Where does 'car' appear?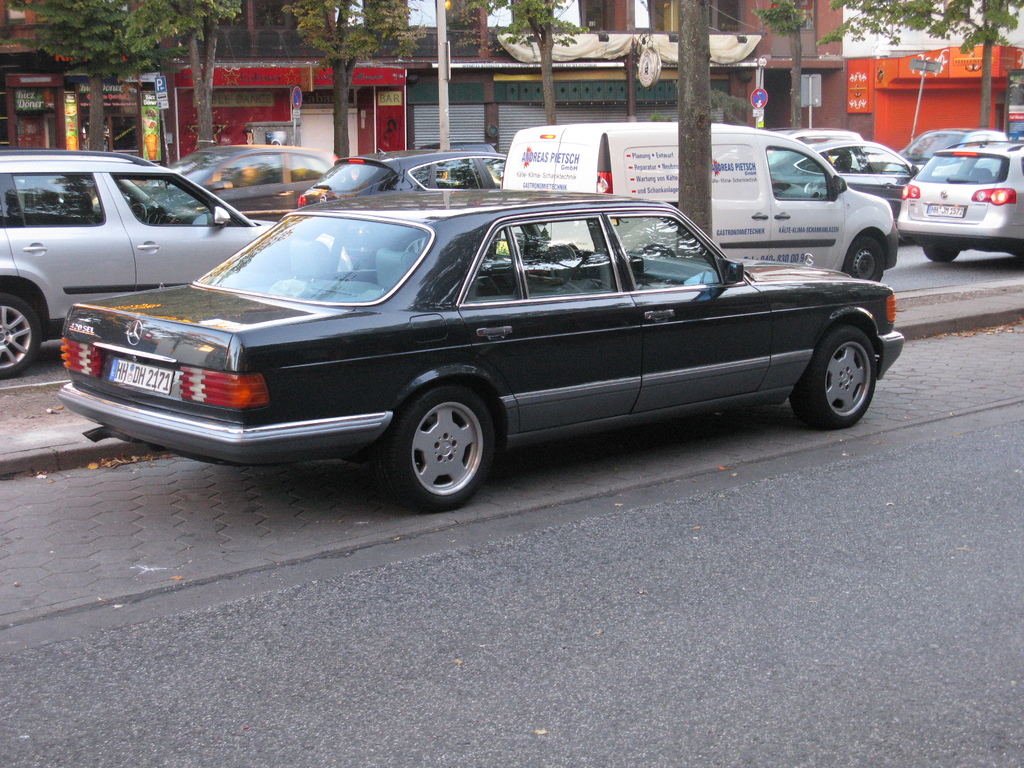
Appears at {"x1": 296, "y1": 145, "x2": 504, "y2": 193}.
